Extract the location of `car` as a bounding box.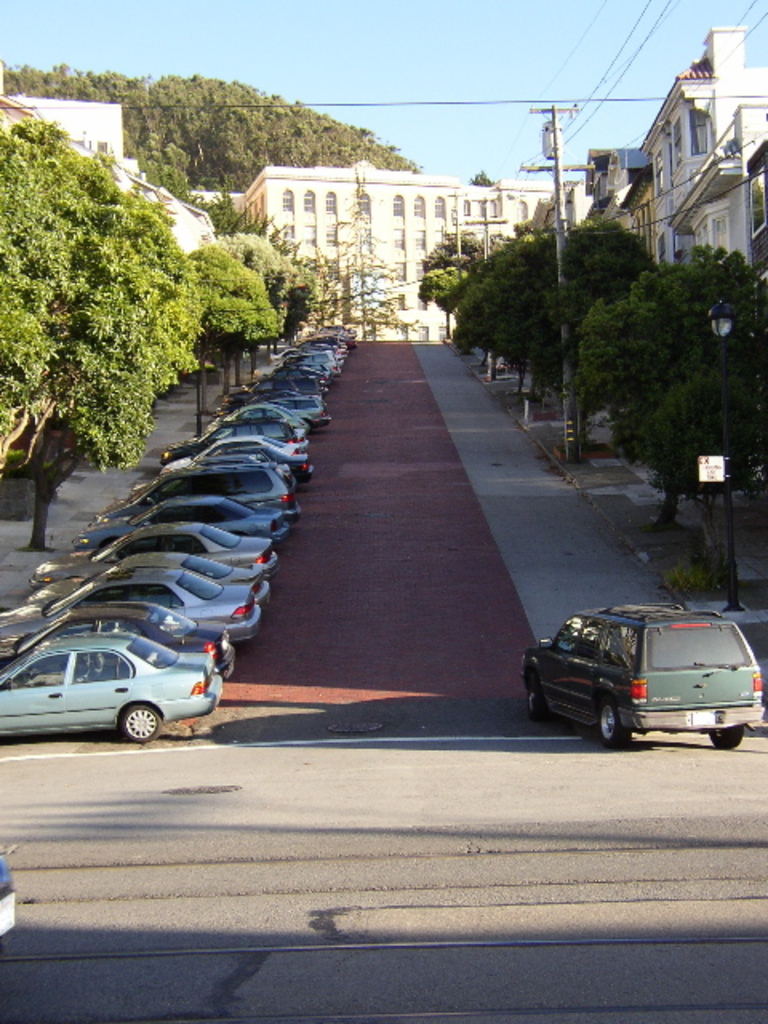
[x1=523, y1=605, x2=766, y2=747].
